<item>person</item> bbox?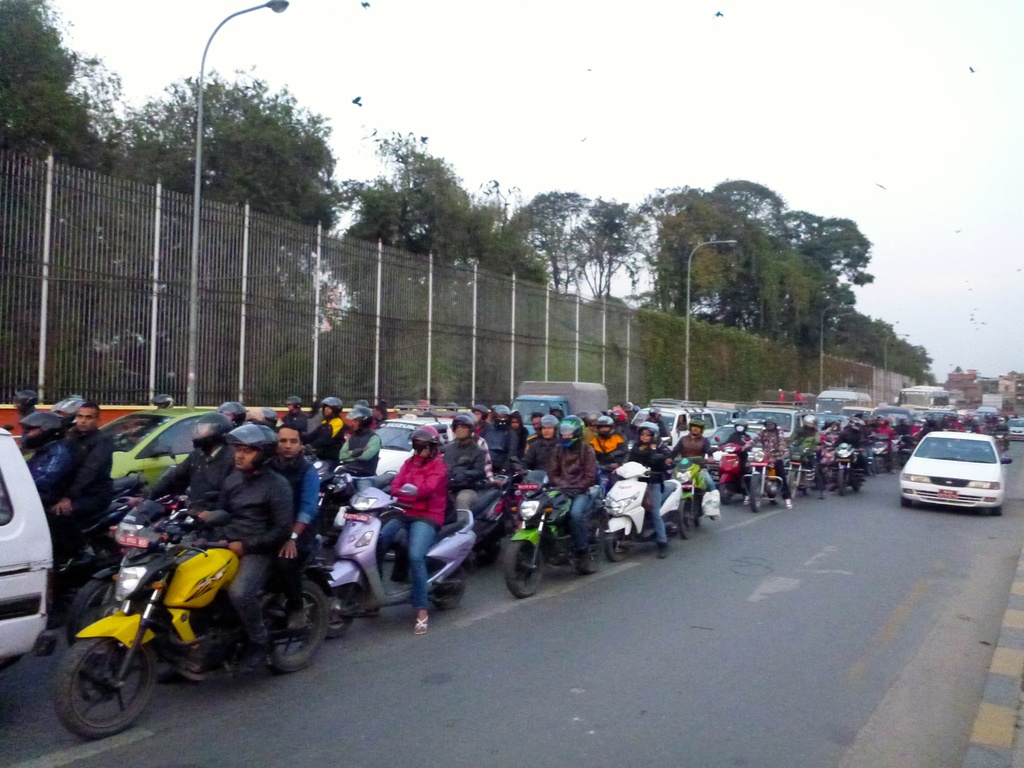
region(787, 412, 824, 494)
